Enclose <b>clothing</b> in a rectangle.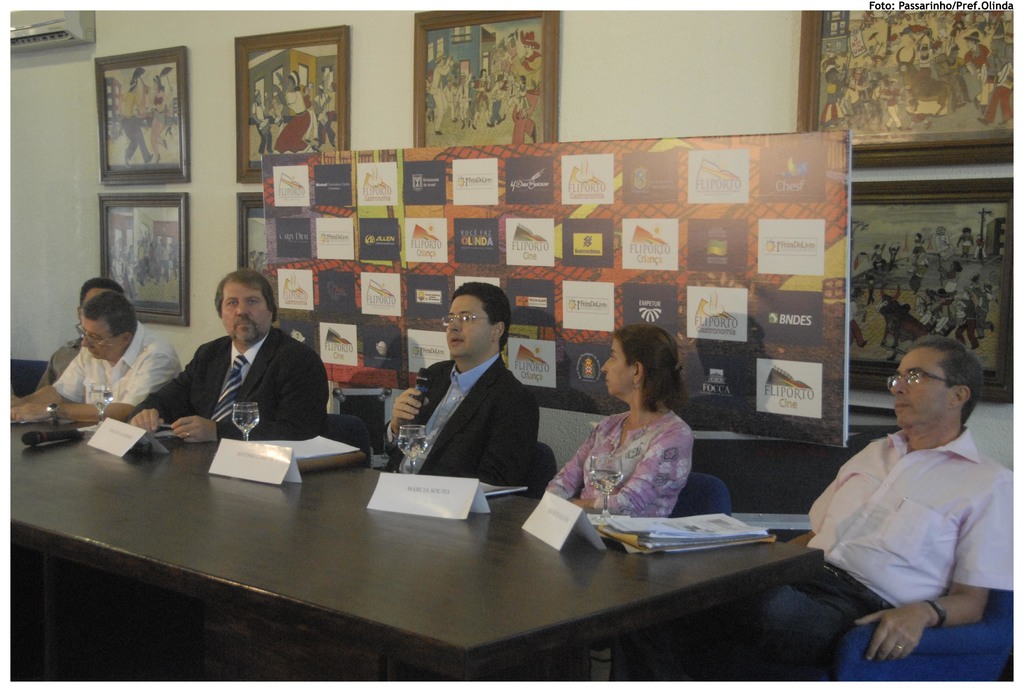
138,324,324,448.
